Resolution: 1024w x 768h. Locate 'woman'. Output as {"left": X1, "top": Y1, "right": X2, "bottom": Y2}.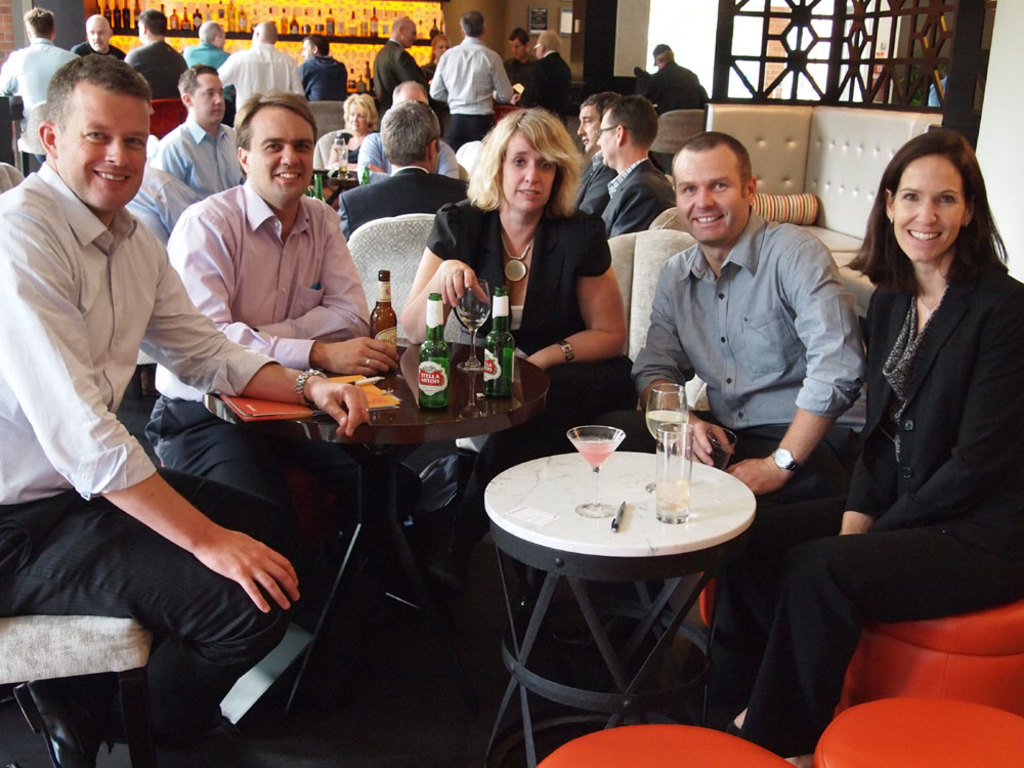
{"left": 311, "top": 90, "right": 373, "bottom": 191}.
